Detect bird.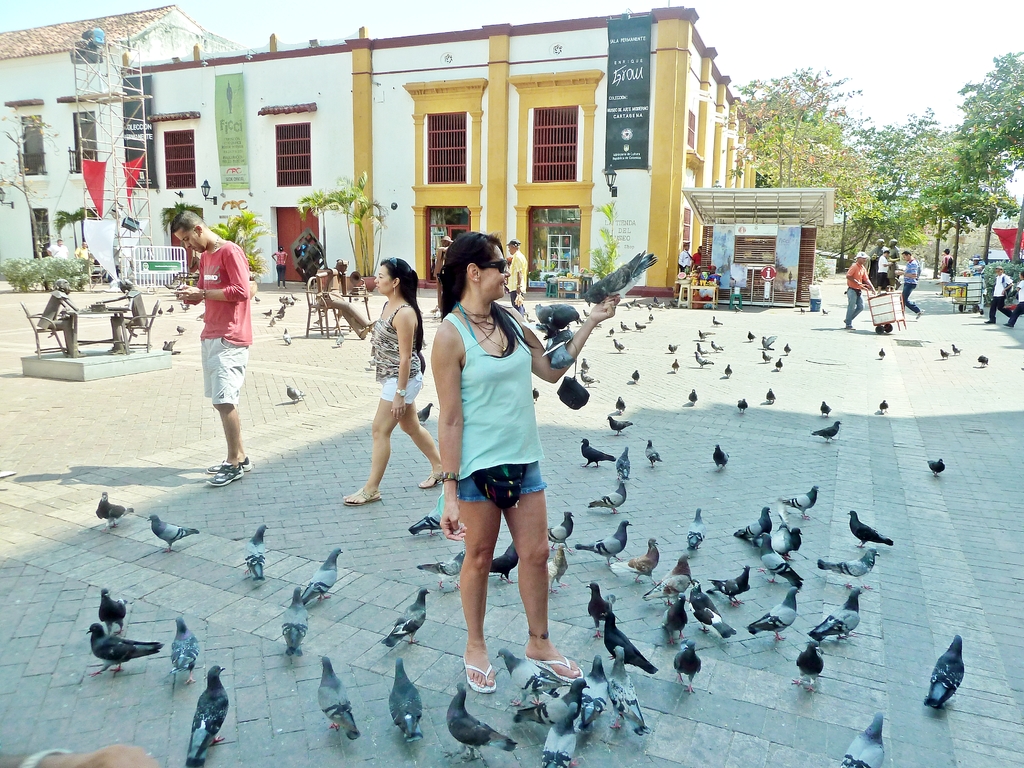
Detected at 769:509:807:561.
